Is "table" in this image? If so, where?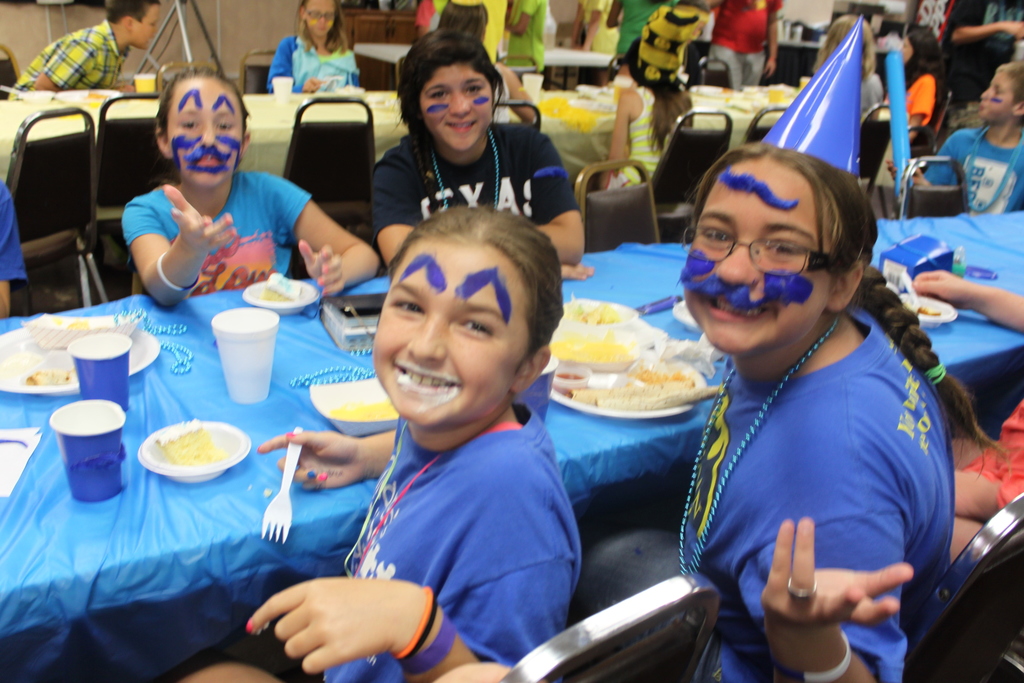
Yes, at (x1=0, y1=80, x2=792, y2=297).
